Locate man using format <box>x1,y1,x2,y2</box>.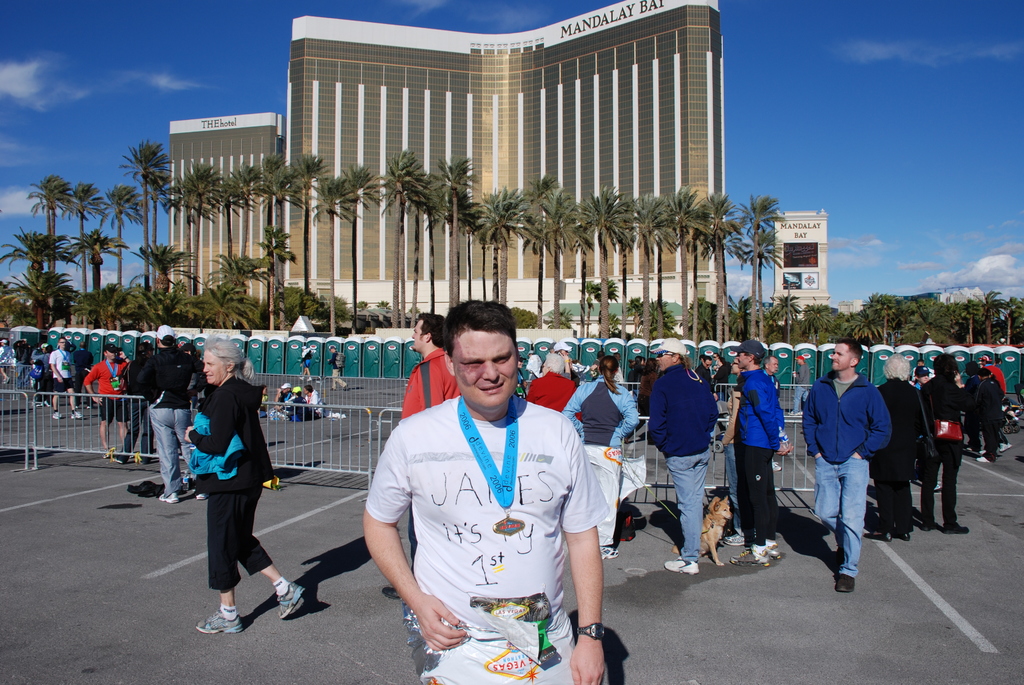
<box>799,336,893,592</box>.
